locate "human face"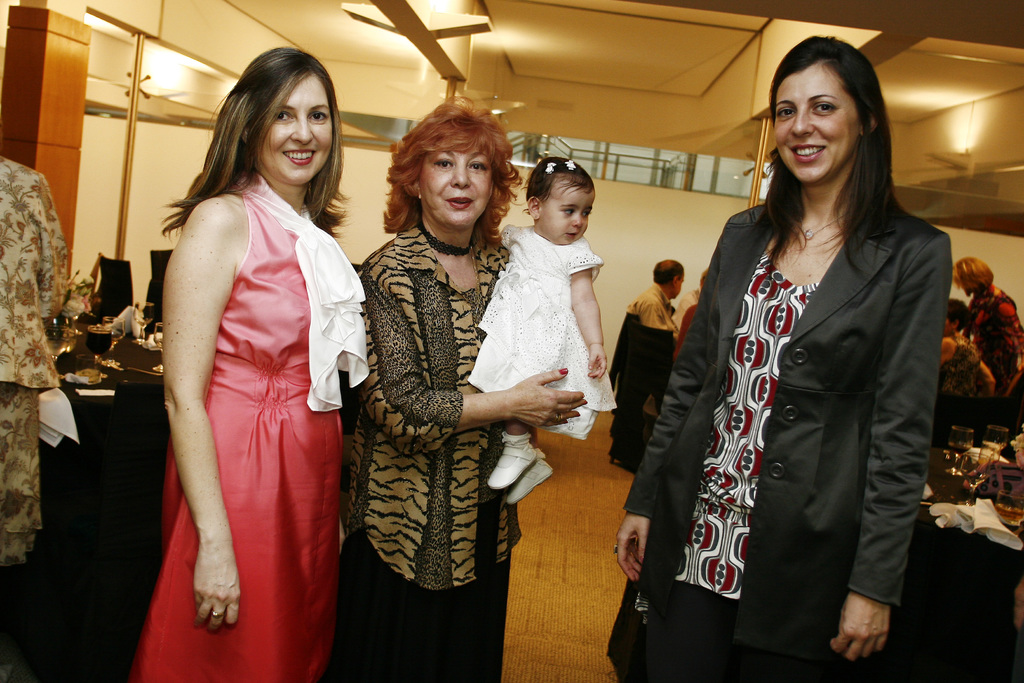
region(253, 75, 337, 183)
